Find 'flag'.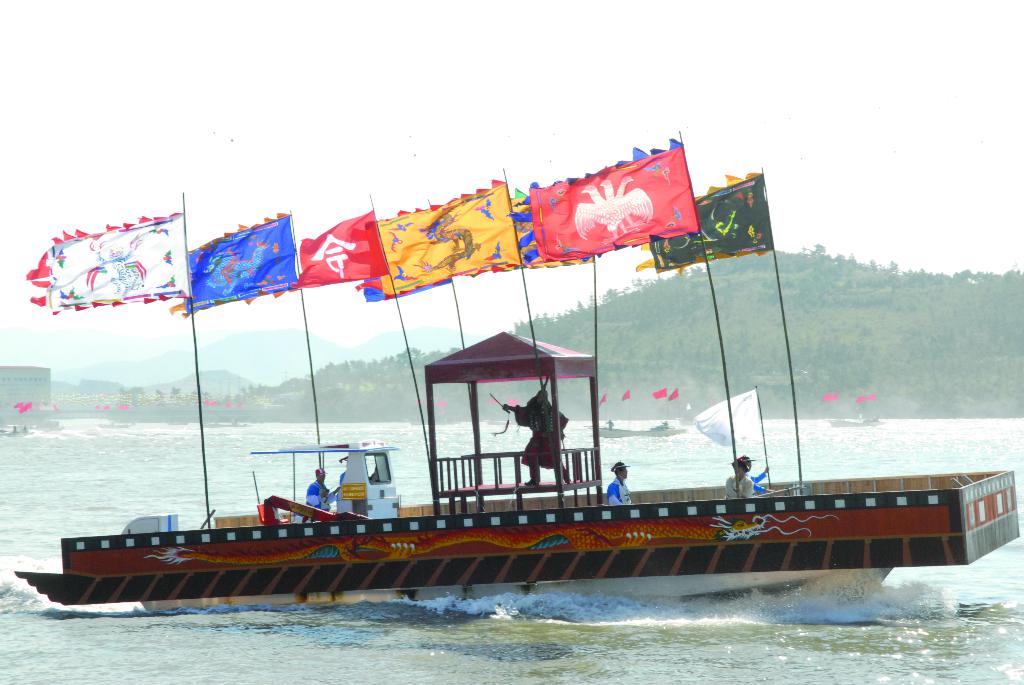
(186, 217, 288, 310).
